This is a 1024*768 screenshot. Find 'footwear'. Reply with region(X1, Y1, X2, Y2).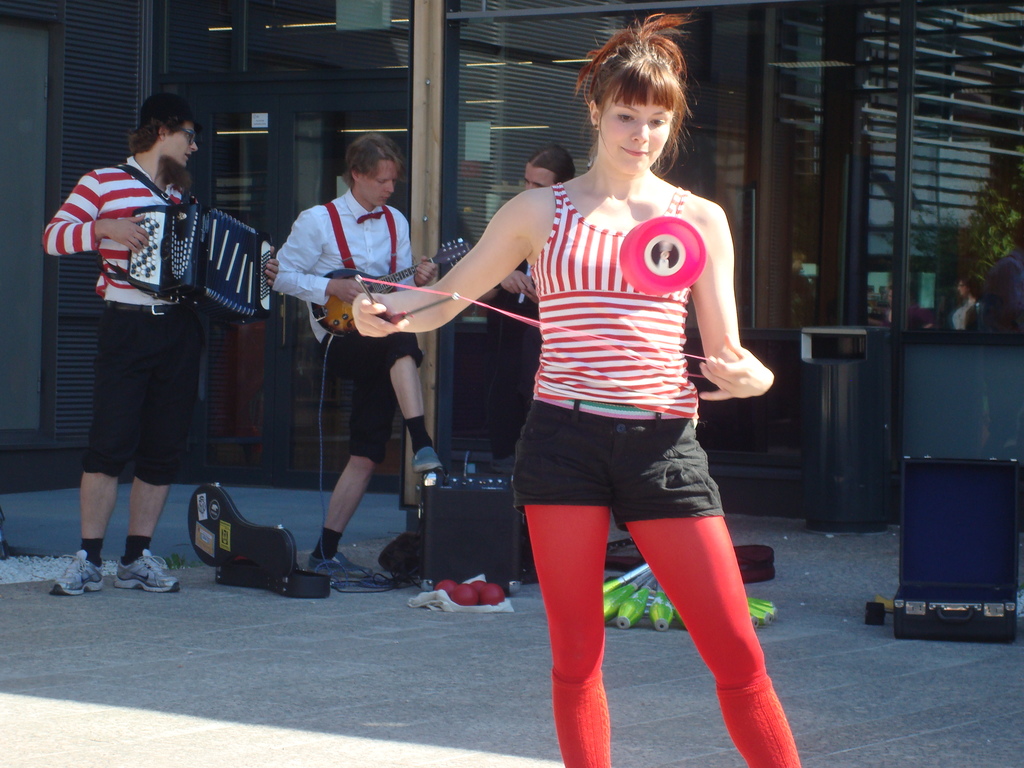
region(51, 549, 104, 605).
